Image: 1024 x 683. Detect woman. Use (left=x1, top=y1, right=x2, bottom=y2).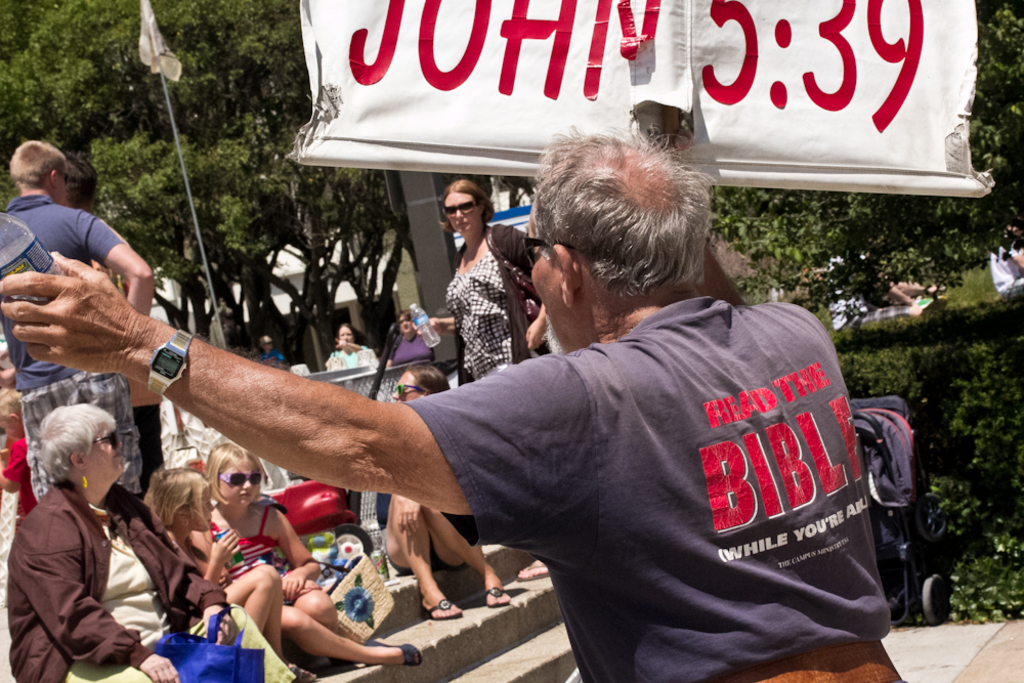
(left=324, top=325, right=380, bottom=372).
